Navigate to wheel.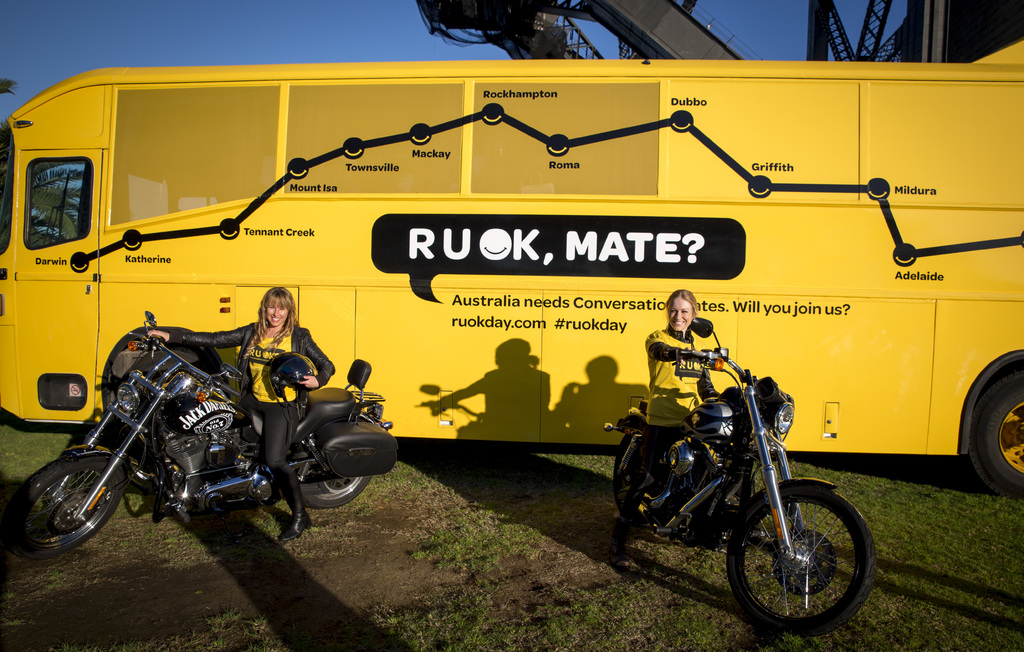
Navigation target: bbox=[613, 426, 720, 539].
